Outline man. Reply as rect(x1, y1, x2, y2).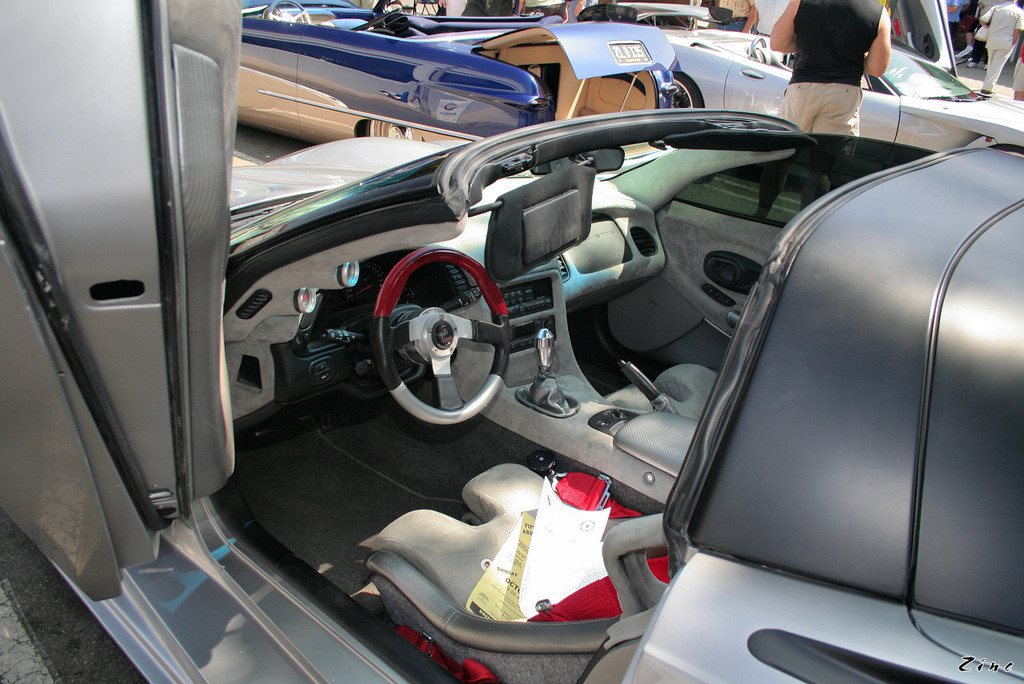
rect(772, 2, 904, 150).
